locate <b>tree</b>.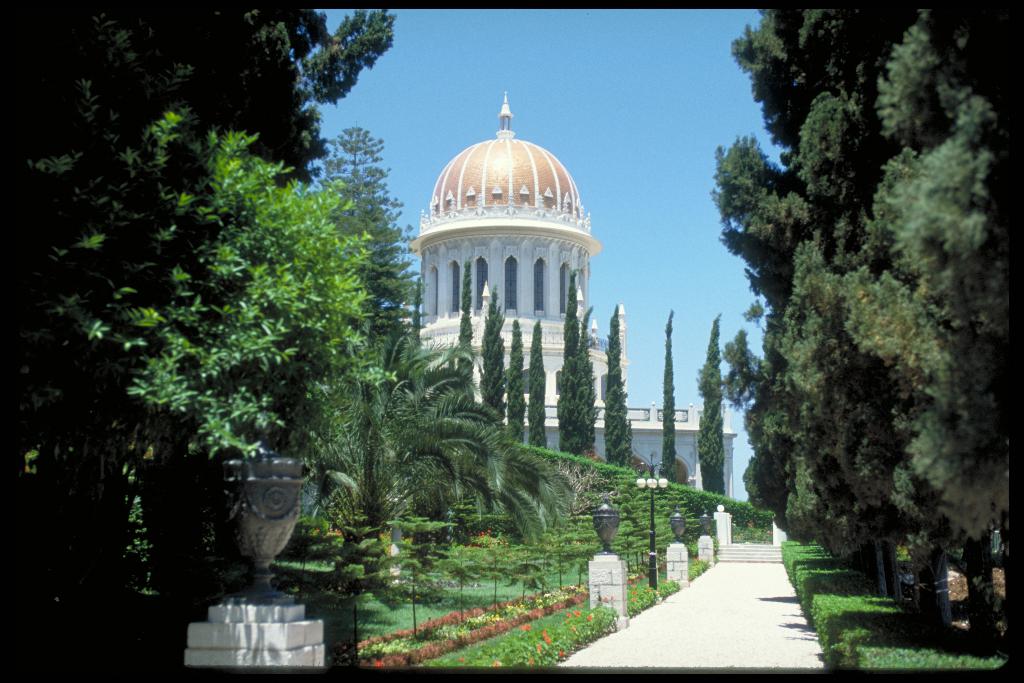
Bounding box: (525,316,550,457).
